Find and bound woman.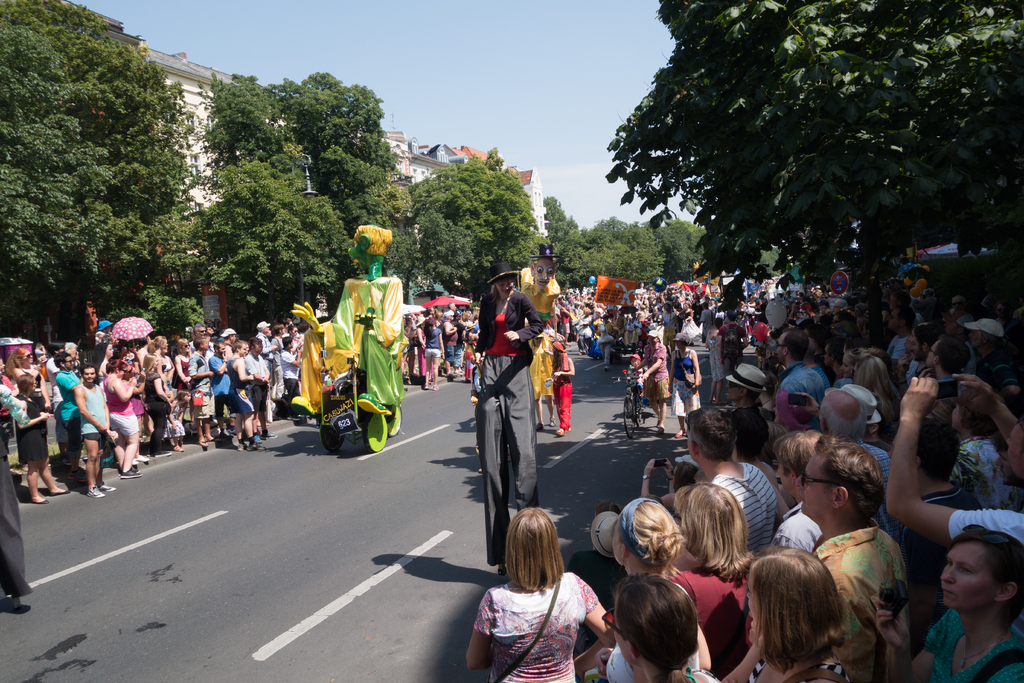
Bound: 873/523/1023/682.
